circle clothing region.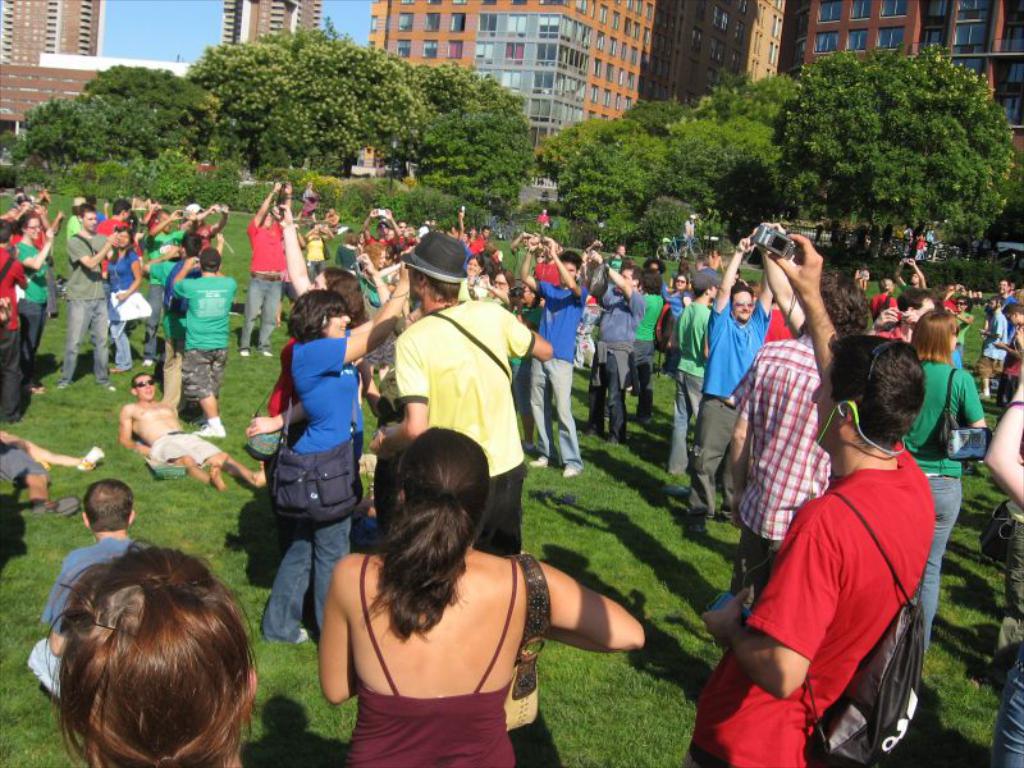
Region: pyautogui.locateOnScreen(520, 271, 598, 467).
